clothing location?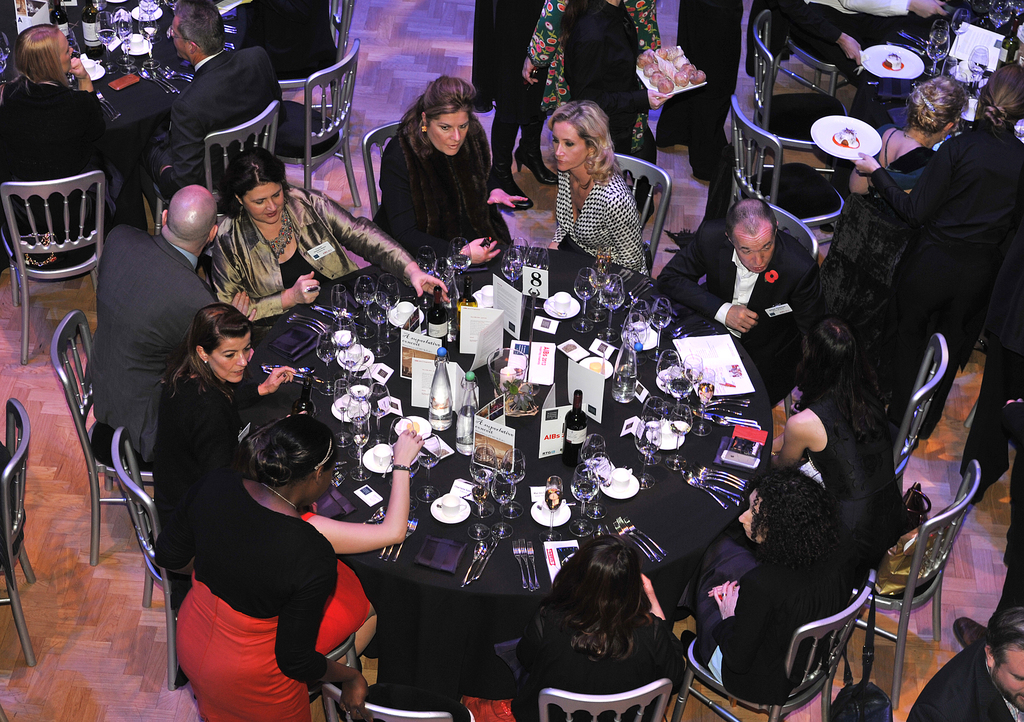
<region>908, 643, 1021, 721</region>
